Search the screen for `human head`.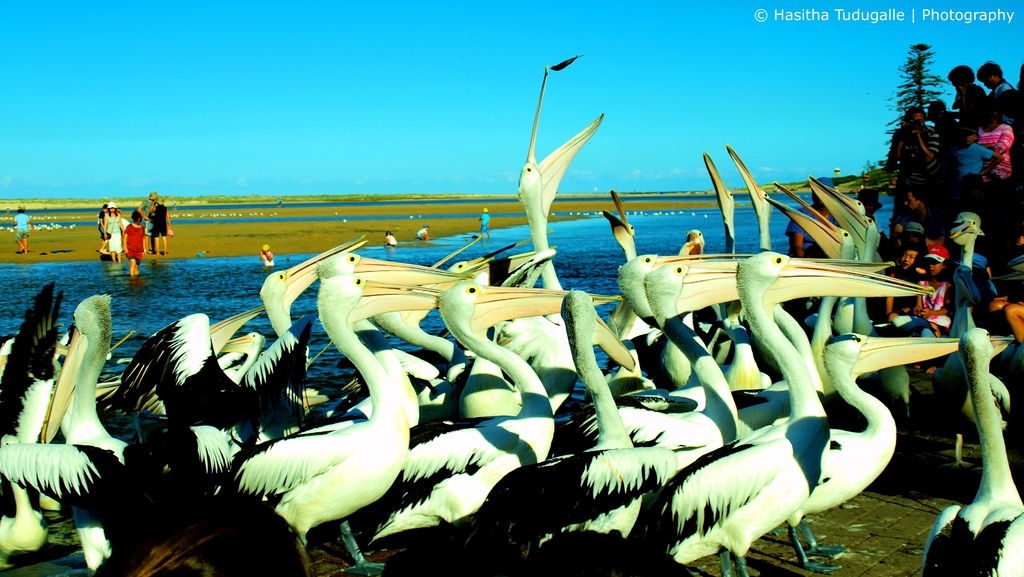
Found at BBox(959, 126, 977, 144).
